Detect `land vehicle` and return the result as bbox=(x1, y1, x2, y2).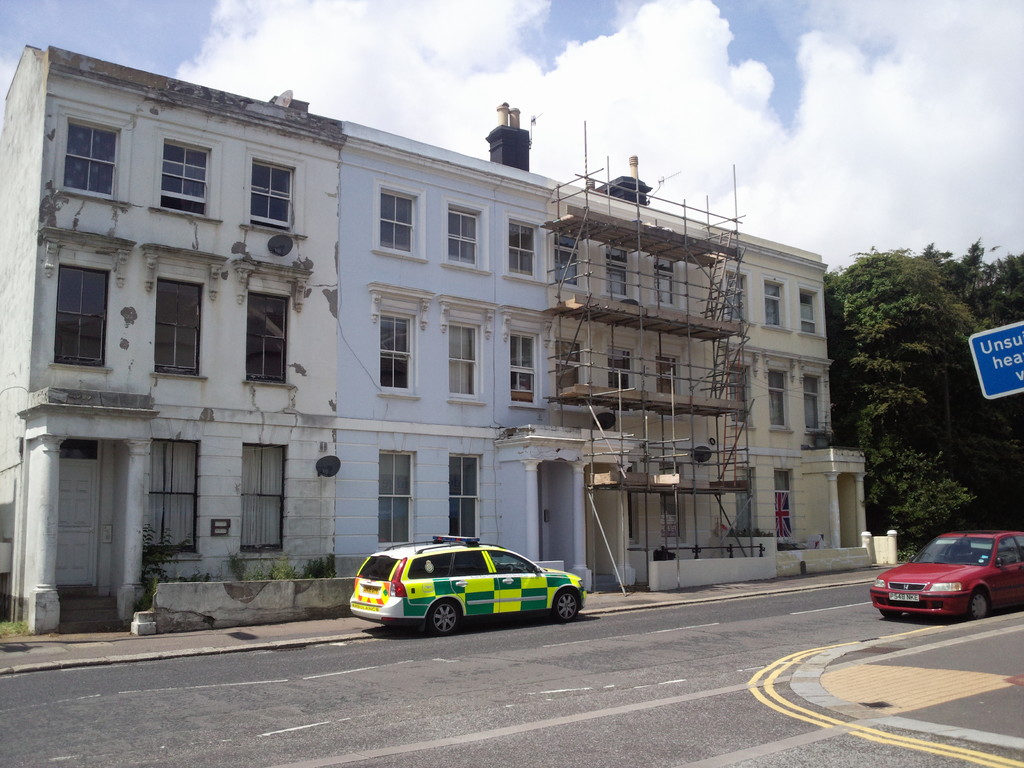
bbox=(874, 531, 1012, 627).
